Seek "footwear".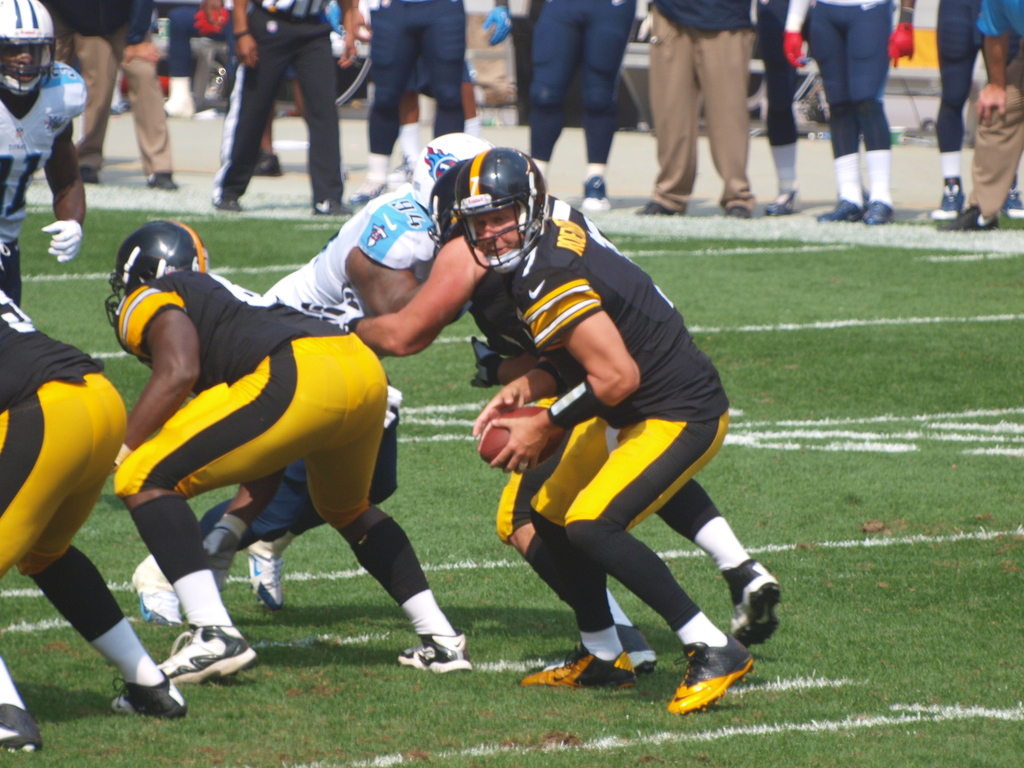
Rect(111, 97, 131, 112).
